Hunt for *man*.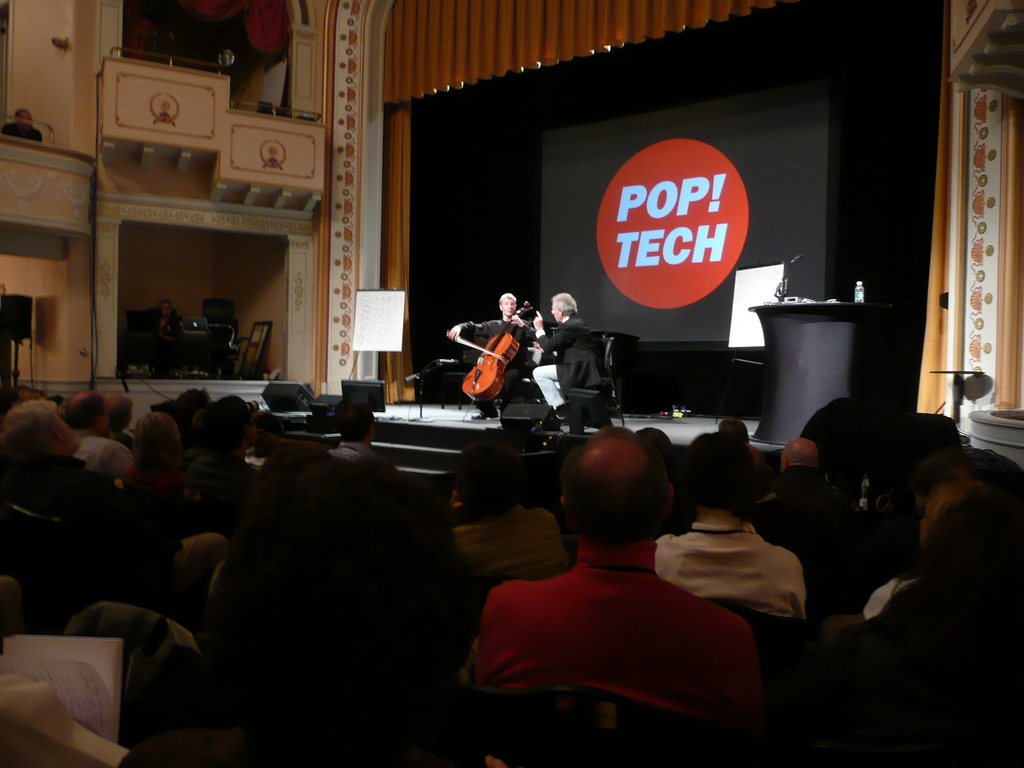
Hunted down at left=0, top=106, right=51, bottom=148.
